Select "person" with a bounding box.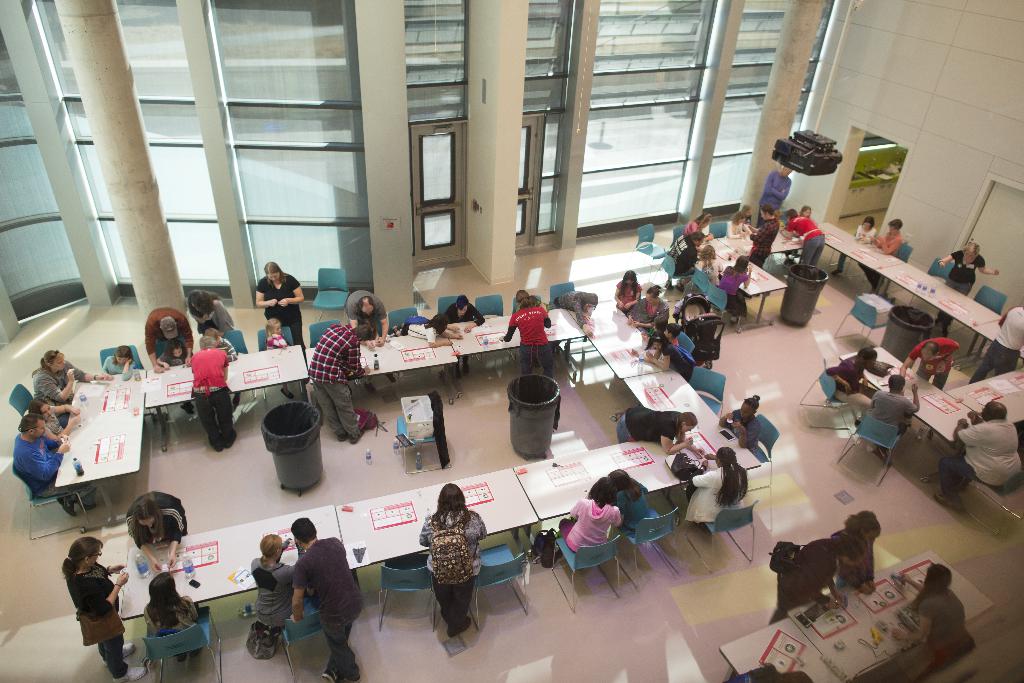
722,255,753,325.
